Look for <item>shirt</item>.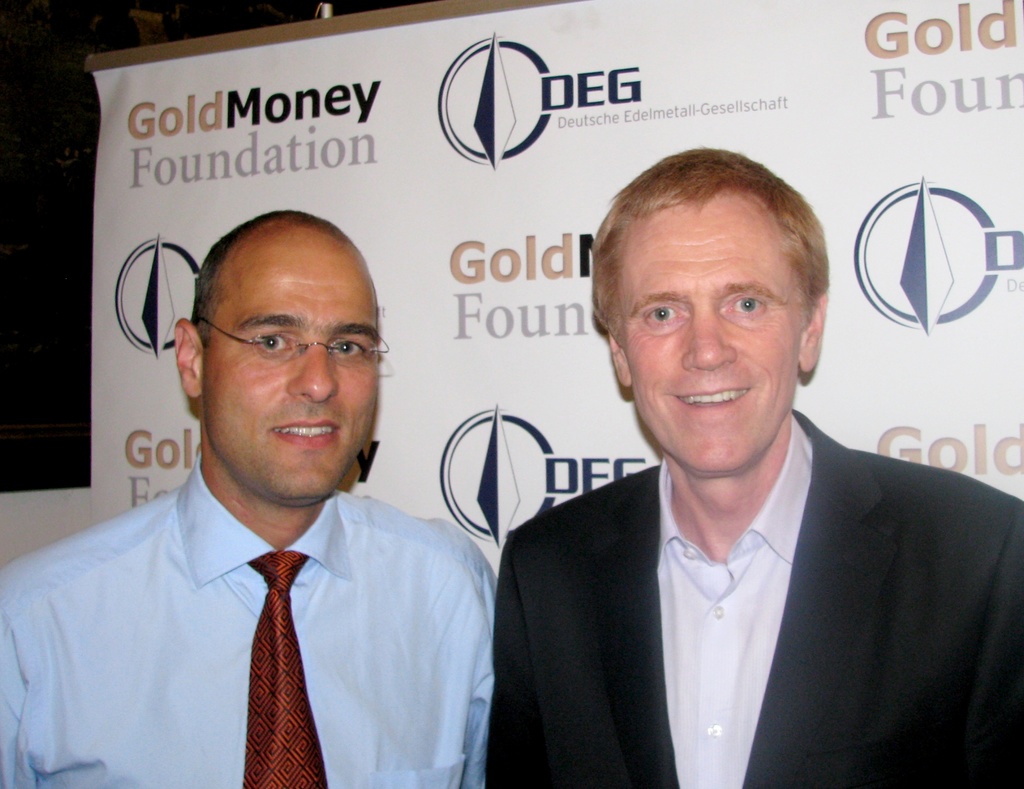
Found: region(0, 465, 531, 788).
